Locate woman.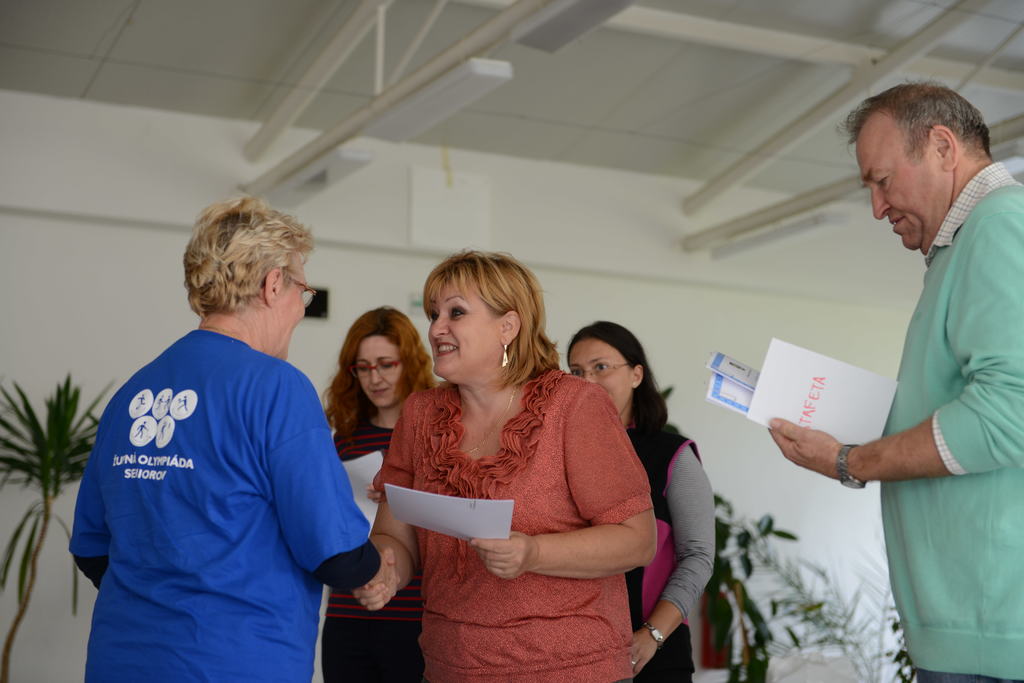
Bounding box: region(565, 323, 720, 682).
